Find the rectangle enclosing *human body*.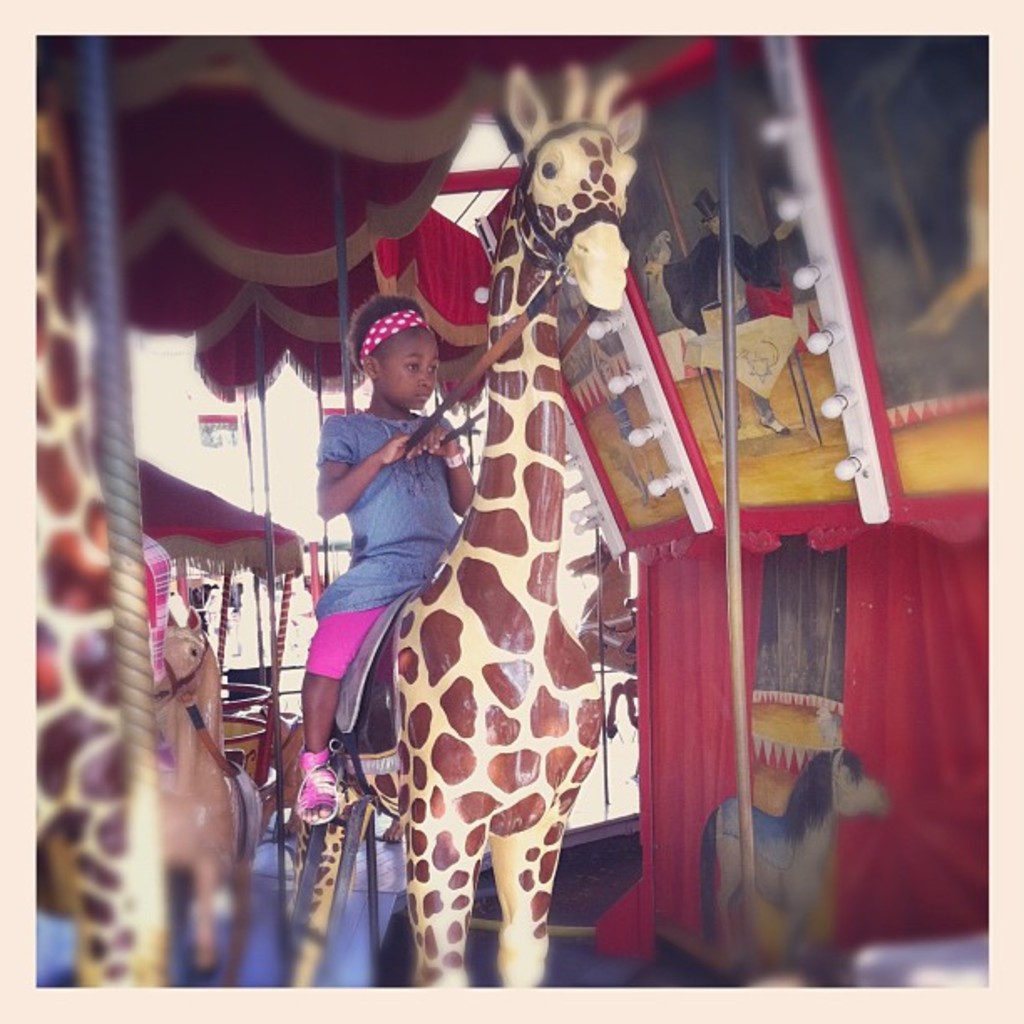
<bbox>301, 298, 475, 825</bbox>.
